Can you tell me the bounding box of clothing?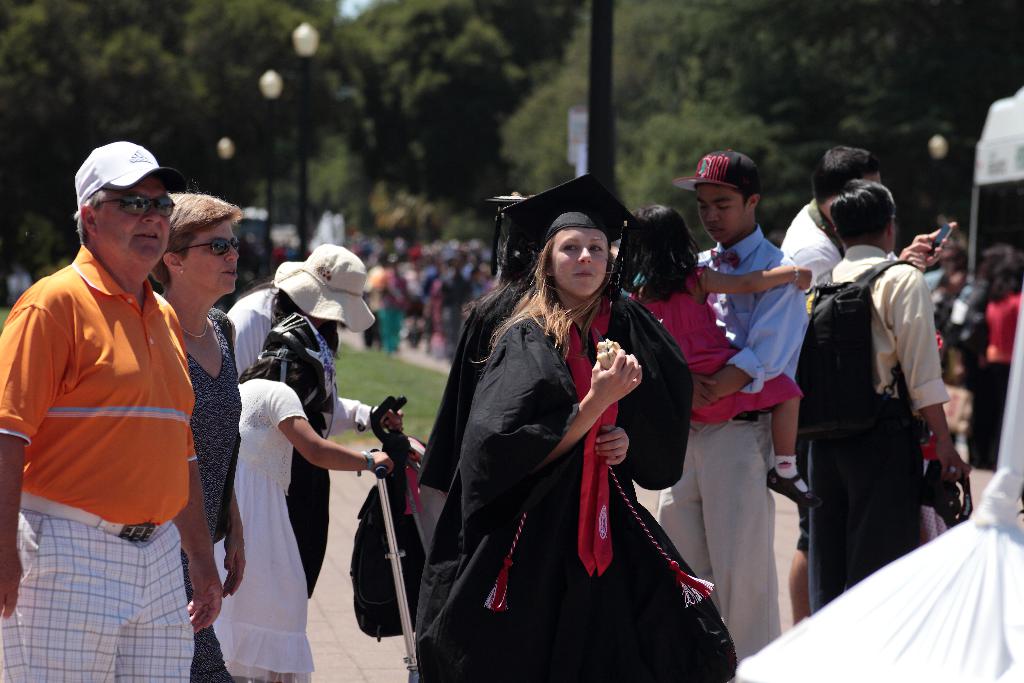
418:265:689:493.
